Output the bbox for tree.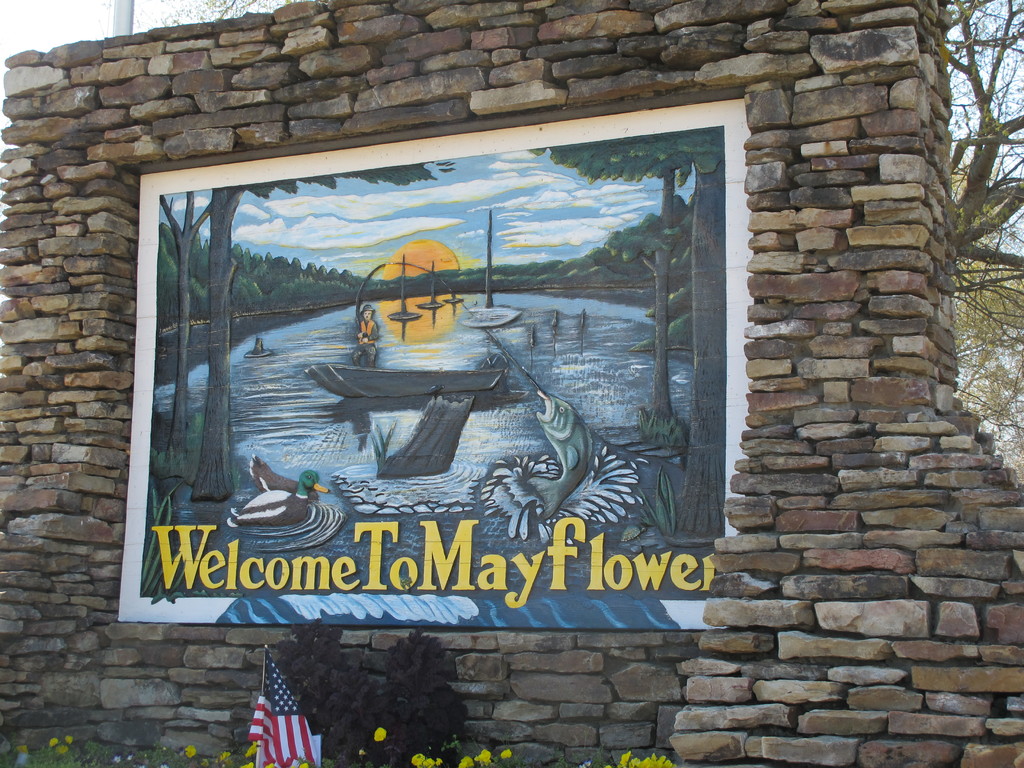
<region>939, 0, 1023, 495</region>.
